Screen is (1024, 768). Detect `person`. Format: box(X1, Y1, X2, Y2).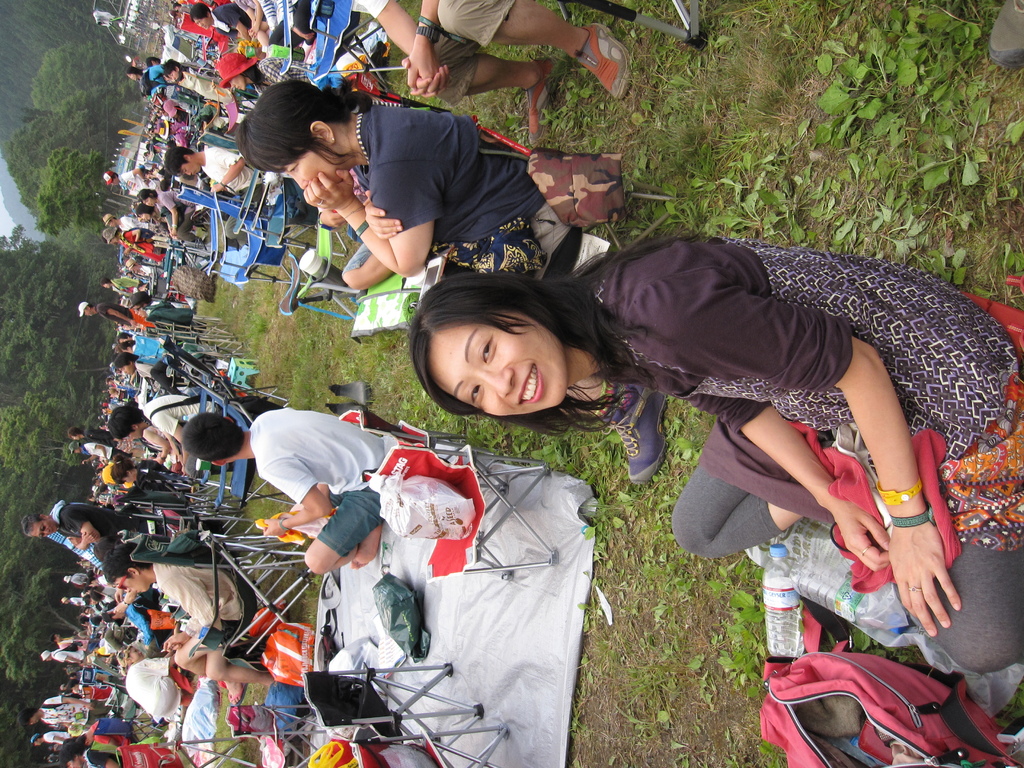
box(61, 570, 93, 588).
